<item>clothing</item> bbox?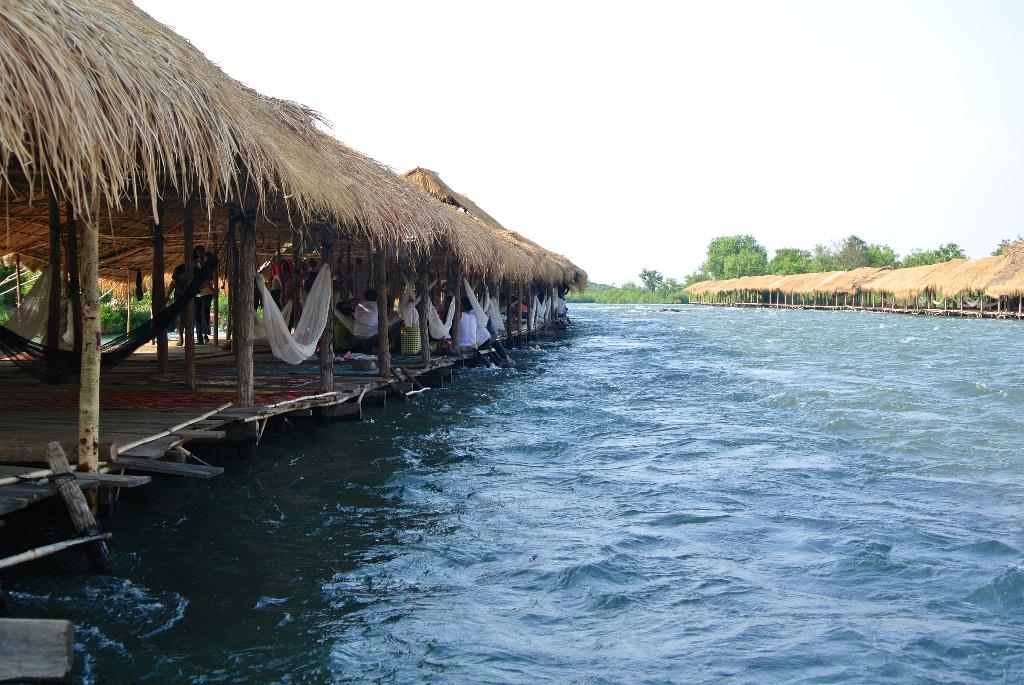
l=272, t=276, r=281, b=307
